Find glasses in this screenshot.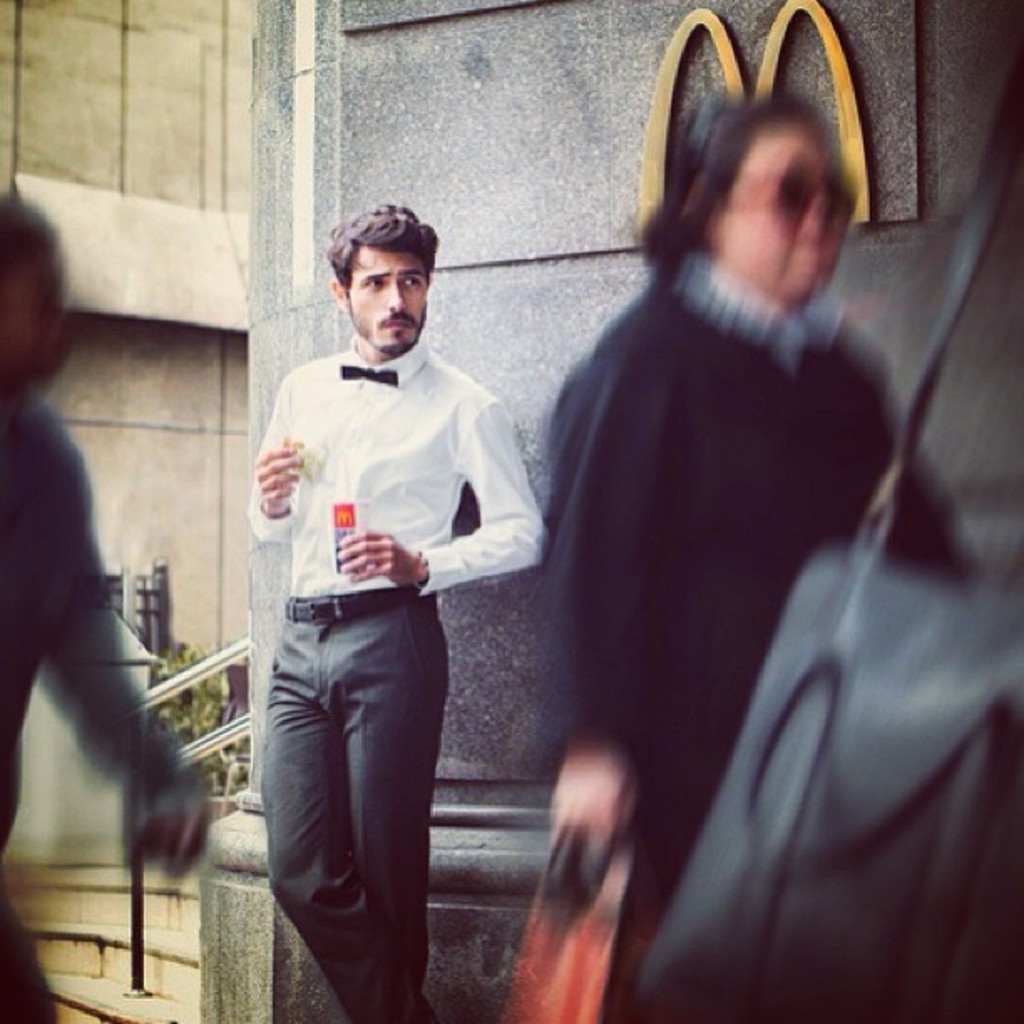
The bounding box for glasses is [left=719, top=146, right=860, bottom=238].
